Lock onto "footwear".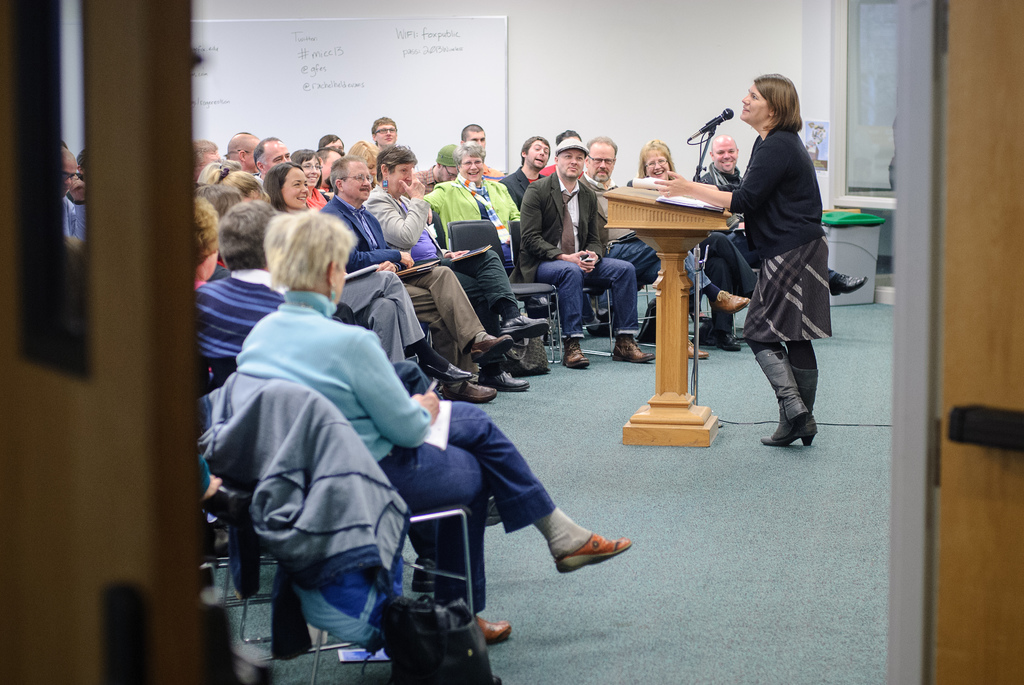
Locked: left=461, top=378, right=502, bottom=397.
